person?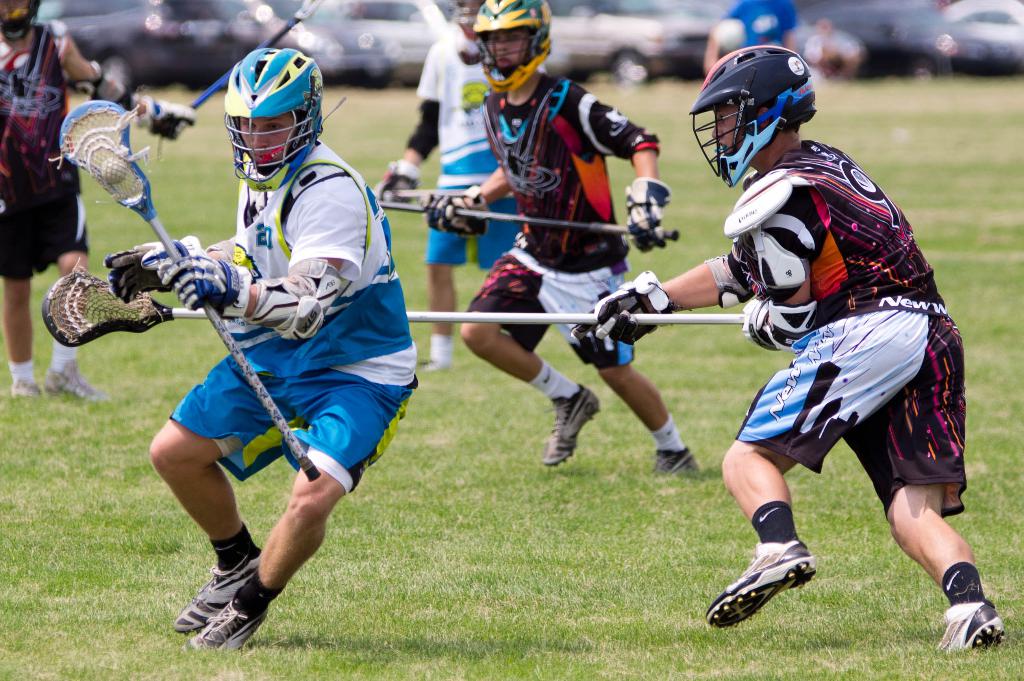
(428,0,704,482)
